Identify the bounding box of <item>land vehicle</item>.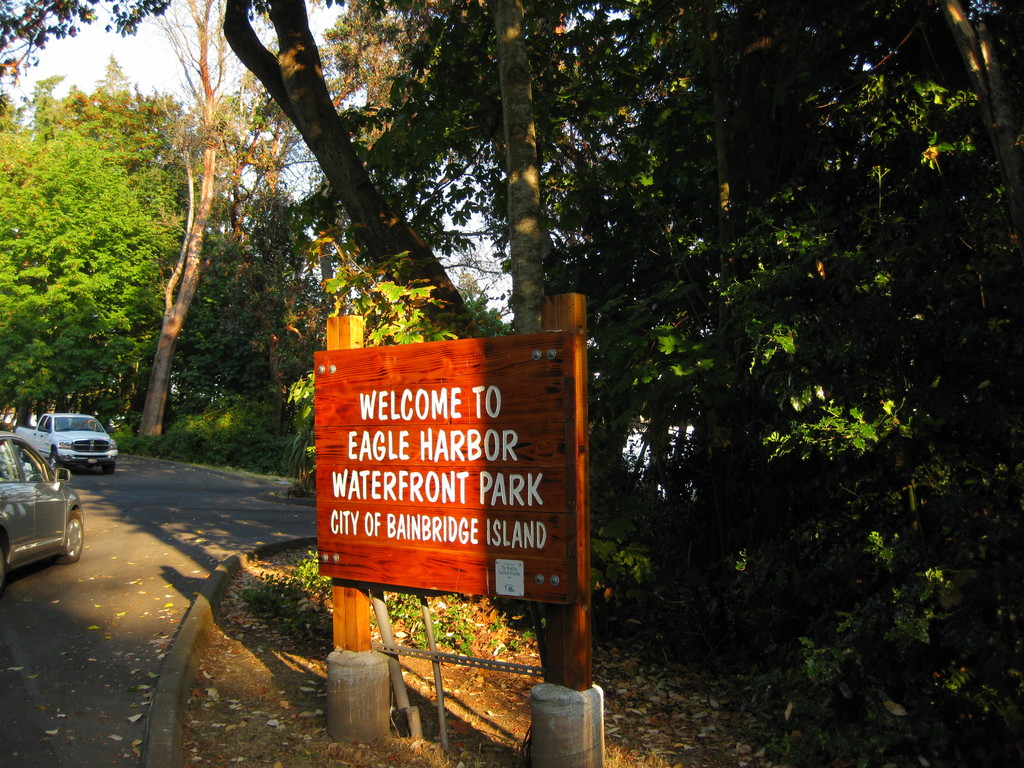
19/410/111/489.
